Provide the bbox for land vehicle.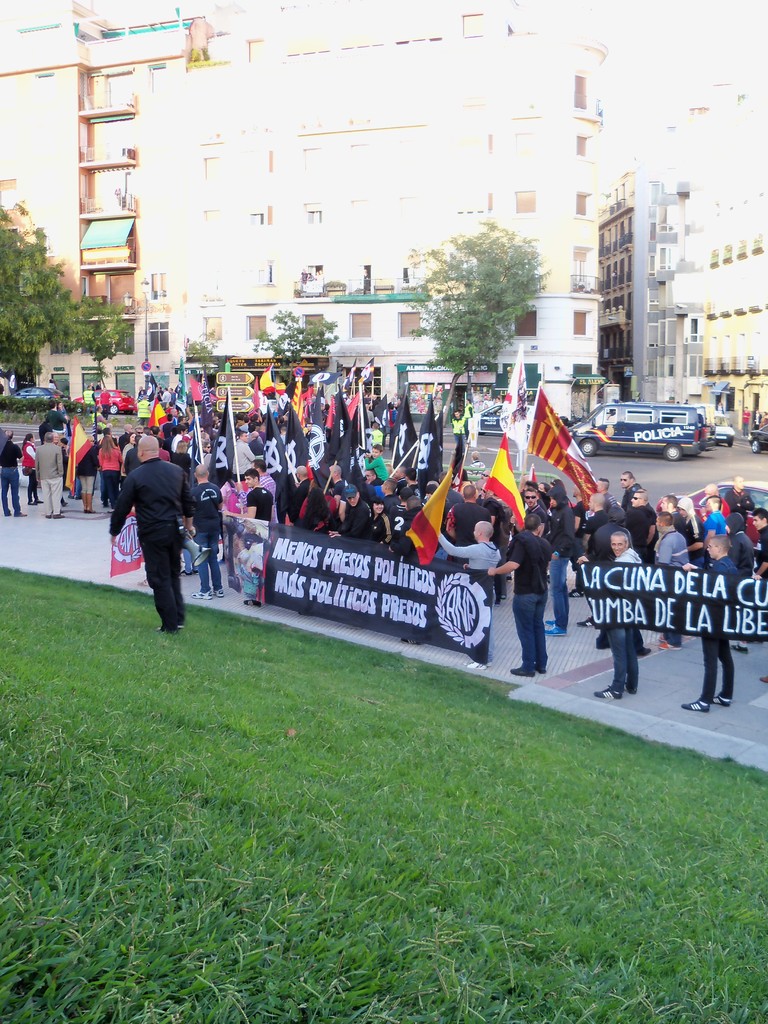
<bbox>710, 410, 735, 451</bbox>.
